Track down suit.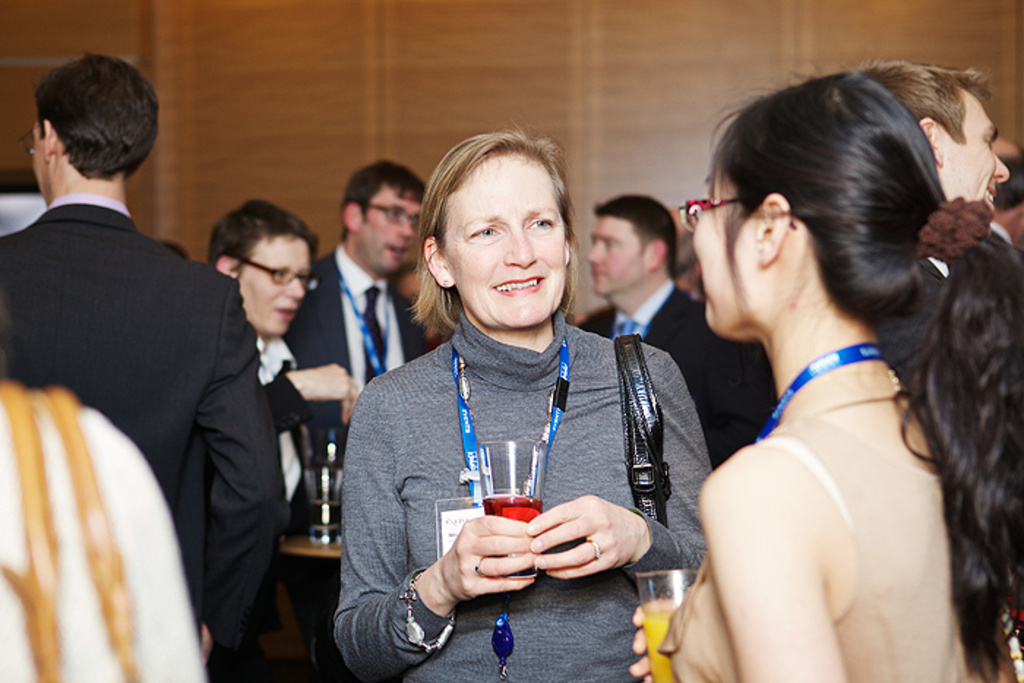
Tracked to 288,238,432,461.
